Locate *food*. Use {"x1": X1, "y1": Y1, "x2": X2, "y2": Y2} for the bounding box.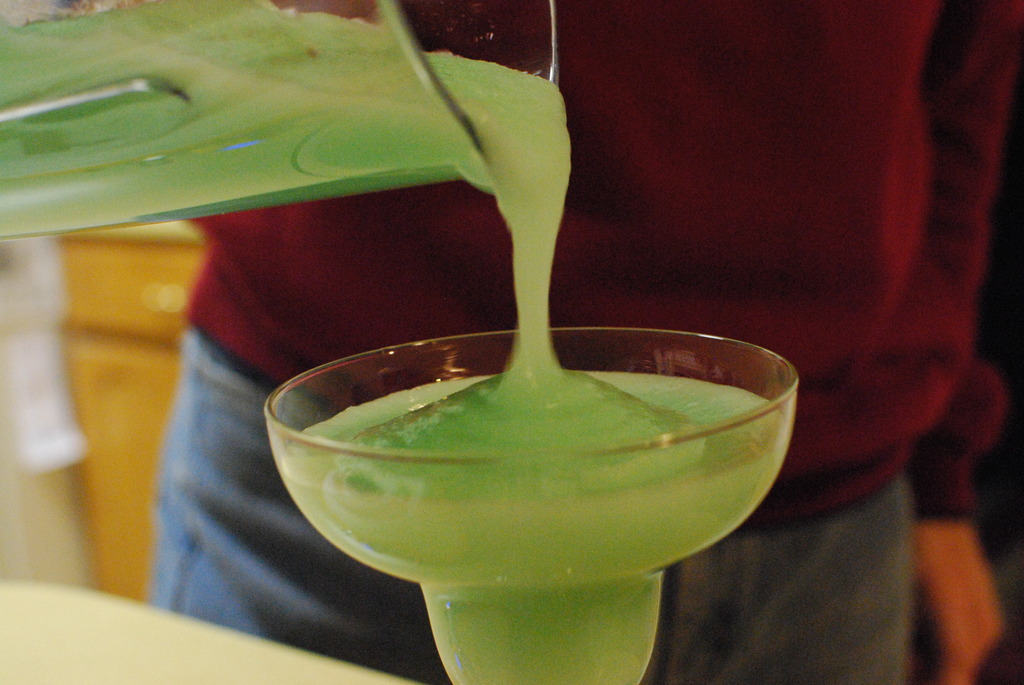
{"x1": 0, "y1": 0, "x2": 781, "y2": 684}.
